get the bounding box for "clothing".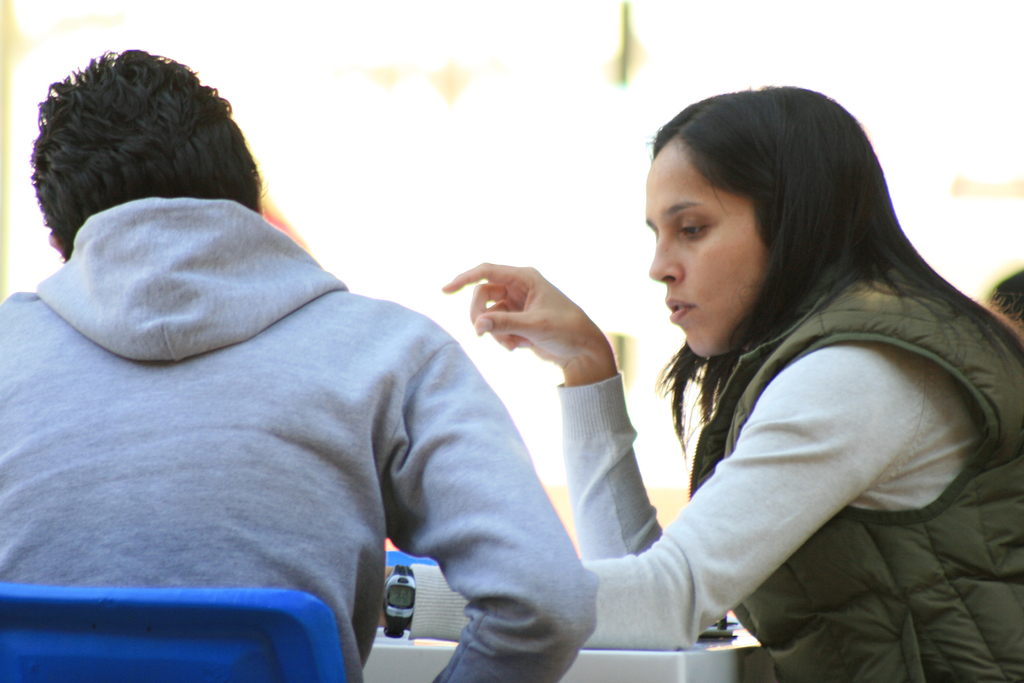
x1=0 y1=196 x2=602 y2=682.
